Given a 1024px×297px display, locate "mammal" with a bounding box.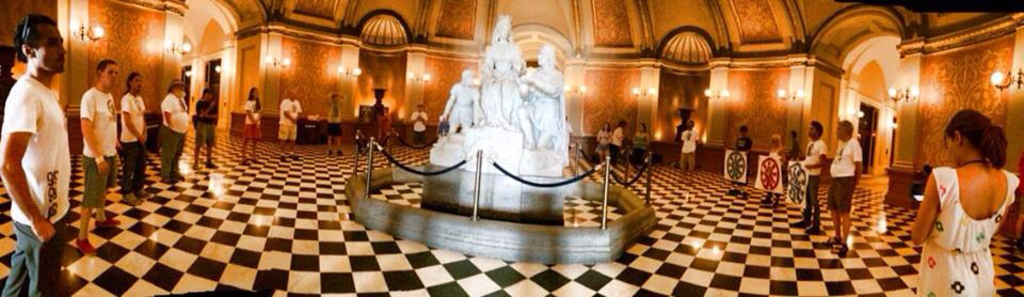
Located: BBox(242, 85, 265, 161).
